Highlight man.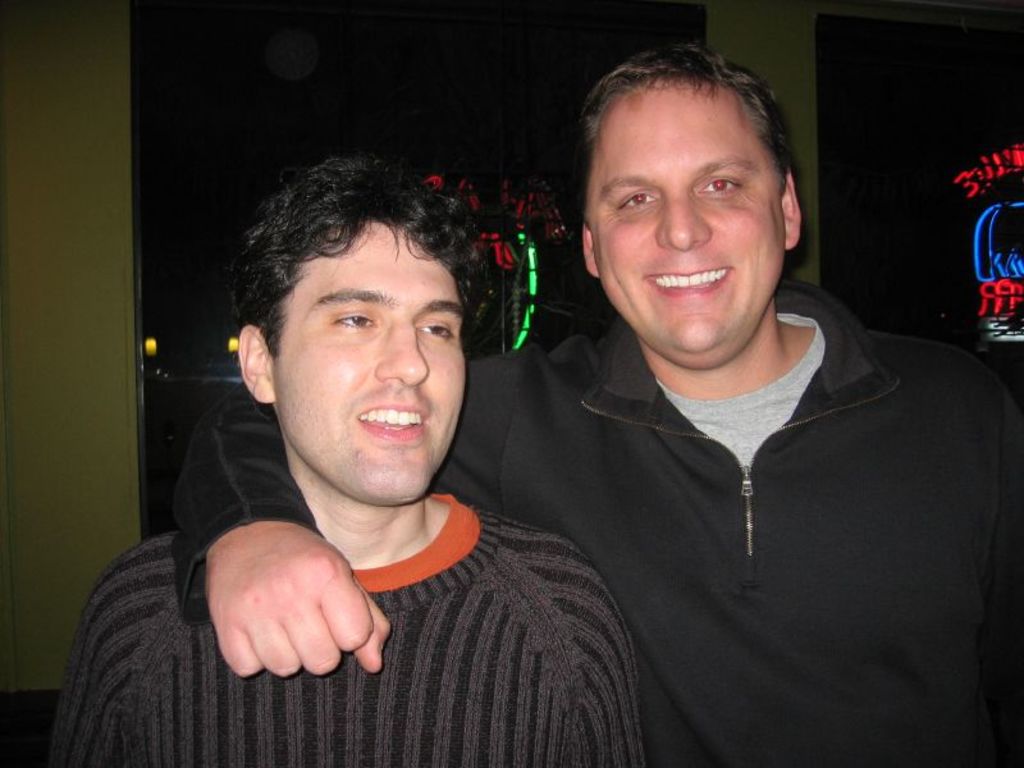
Highlighted region: (left=170, top=40, right=1023, bottom=767).
